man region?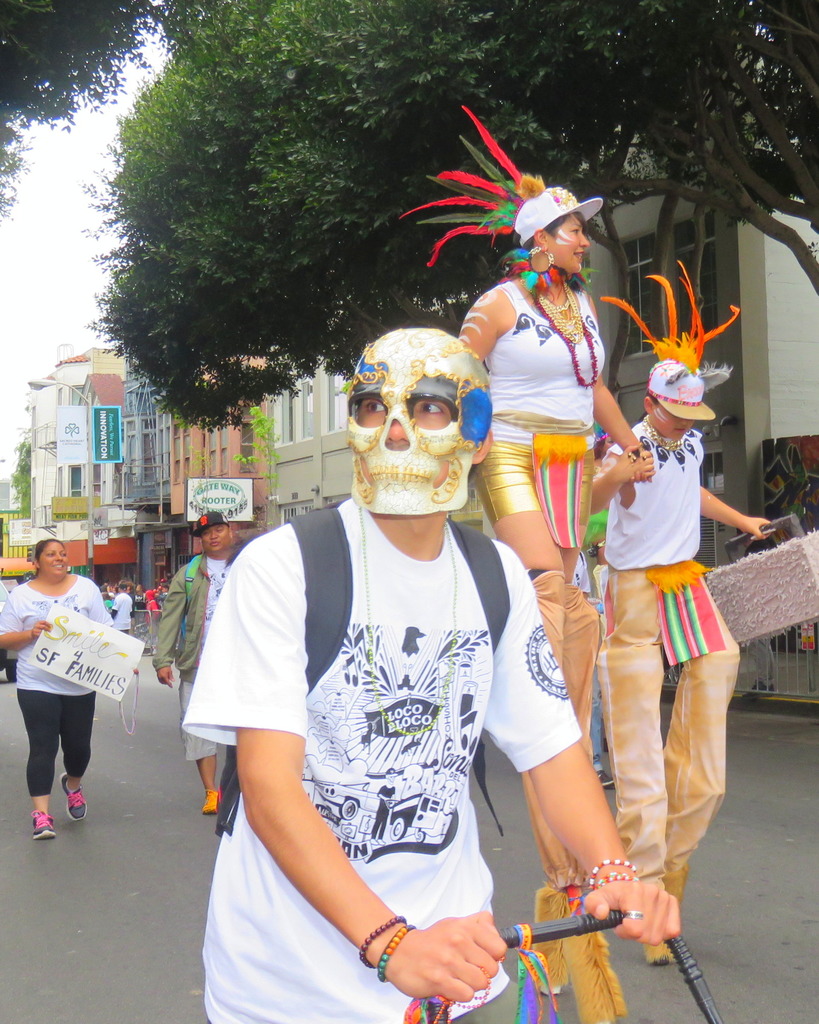
[155, 501, 248, 811]
